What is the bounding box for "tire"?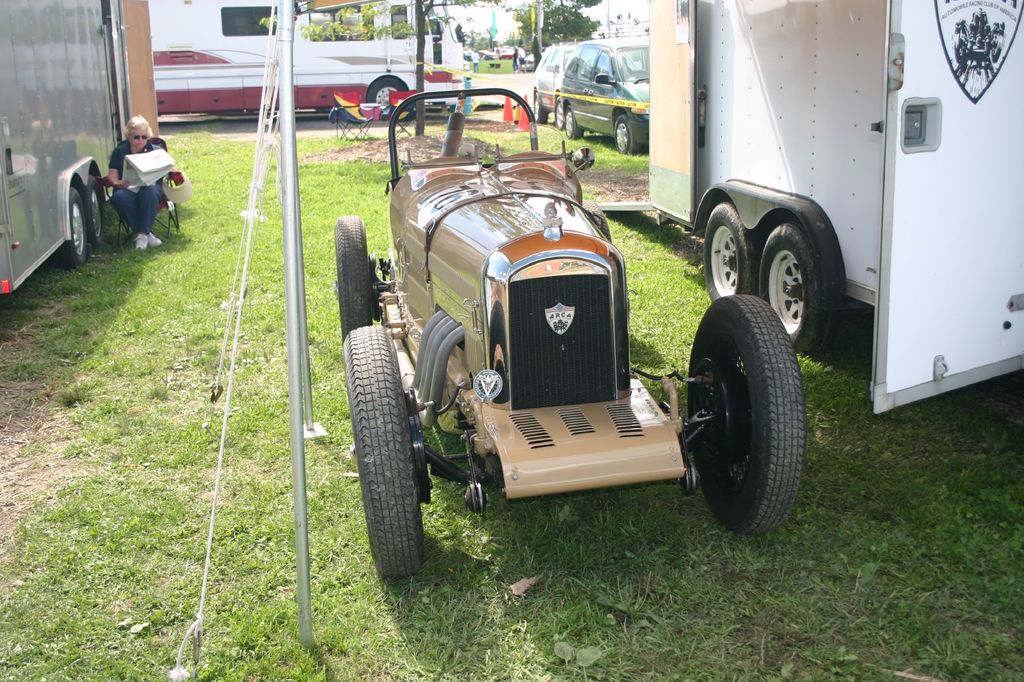
[52, 187, 85, 269].
